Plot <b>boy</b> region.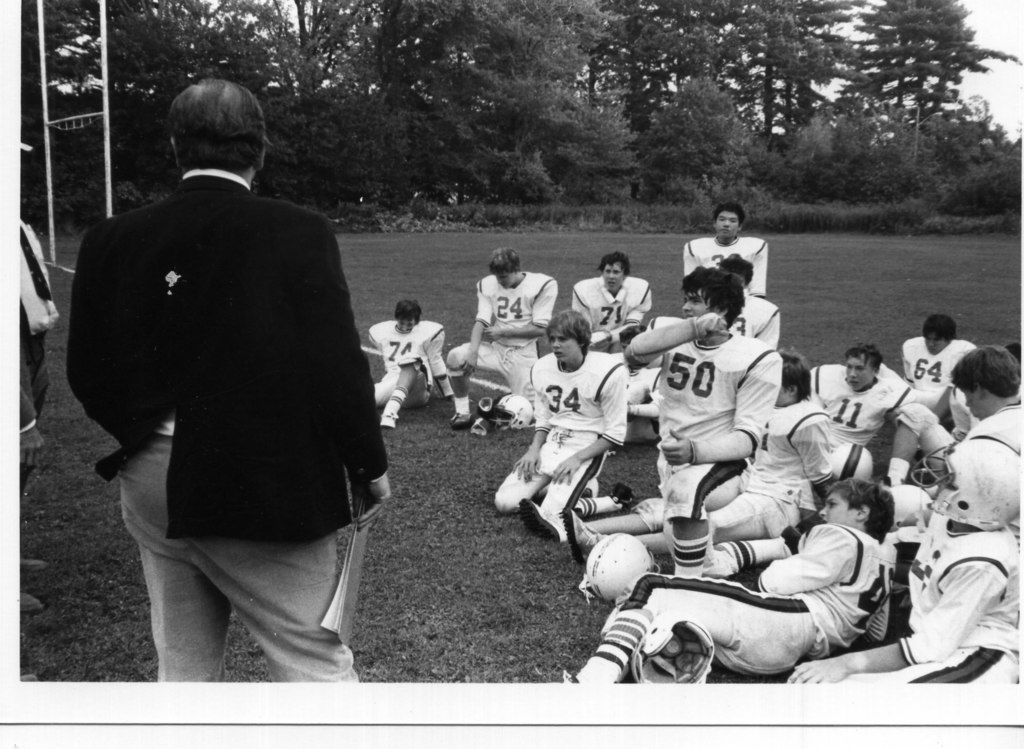
Plotted at left=370, top=298, right=452, bottom=432.
